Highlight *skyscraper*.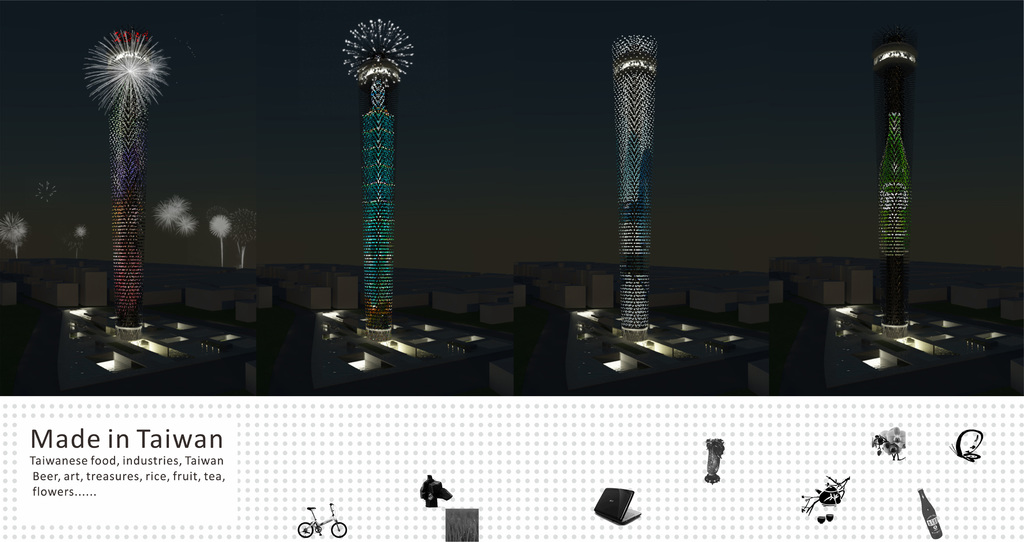
Highlighted region: bbox(861, 28, 938, 331).
